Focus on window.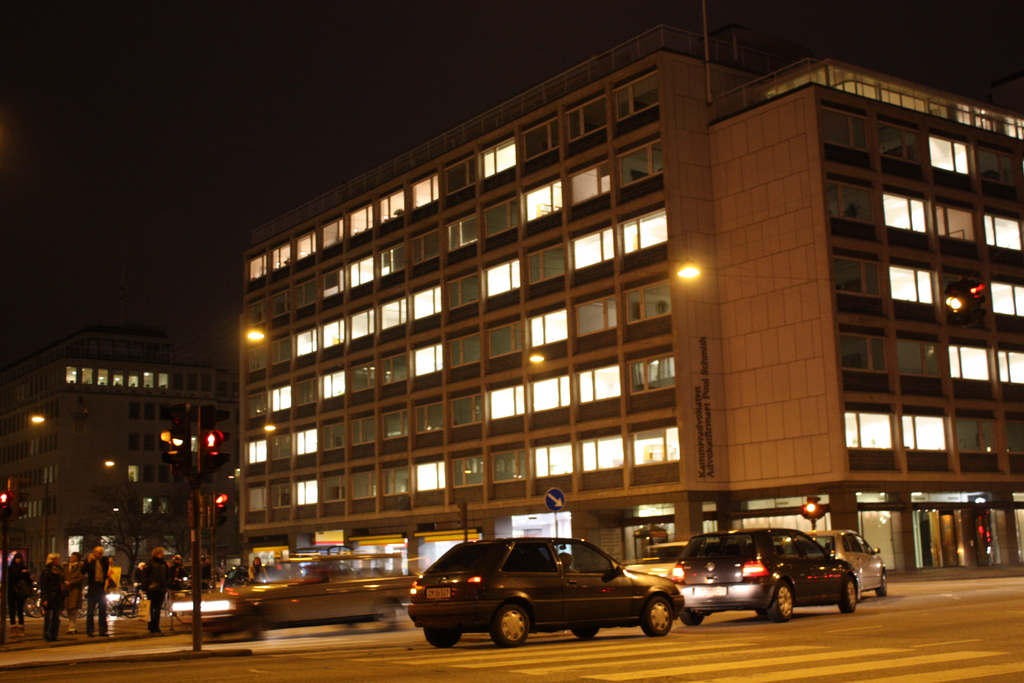
Focused at [left=245, top=436, right=269, bottom=464].
